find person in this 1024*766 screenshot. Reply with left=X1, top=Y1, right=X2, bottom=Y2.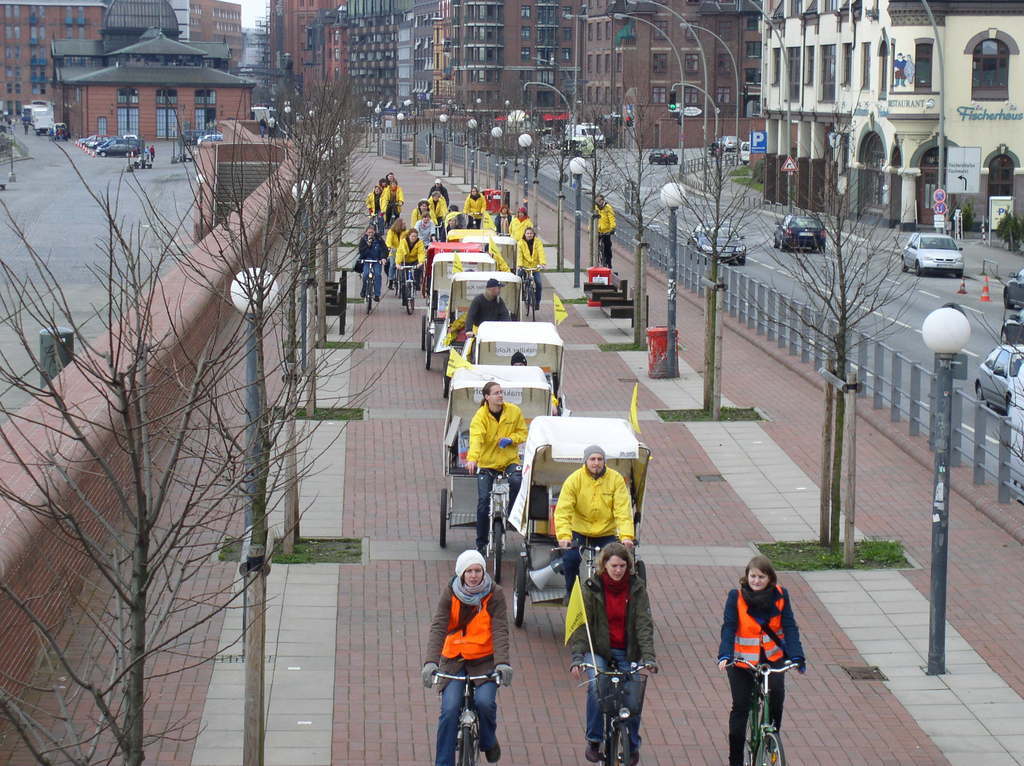
left=510, top=352, right=561, bottom=410.
